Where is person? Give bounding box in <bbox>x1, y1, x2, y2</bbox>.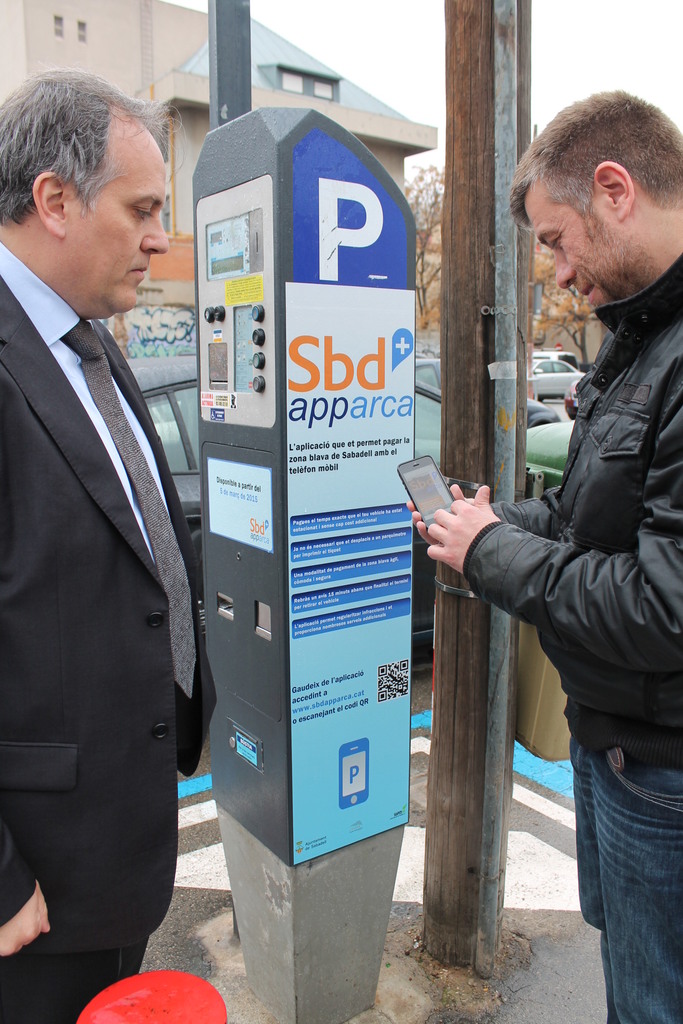
<bbox>459, 141, 666, 1002</bbox>.
